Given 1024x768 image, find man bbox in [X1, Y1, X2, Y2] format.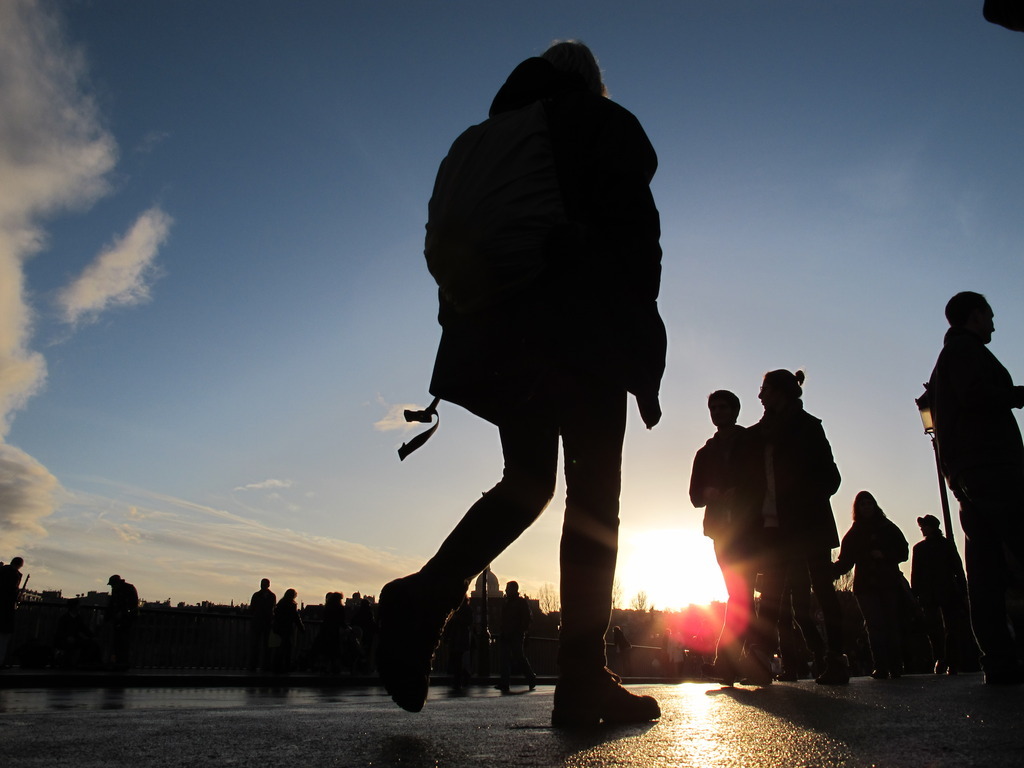
[0, 559, 19, 594].
